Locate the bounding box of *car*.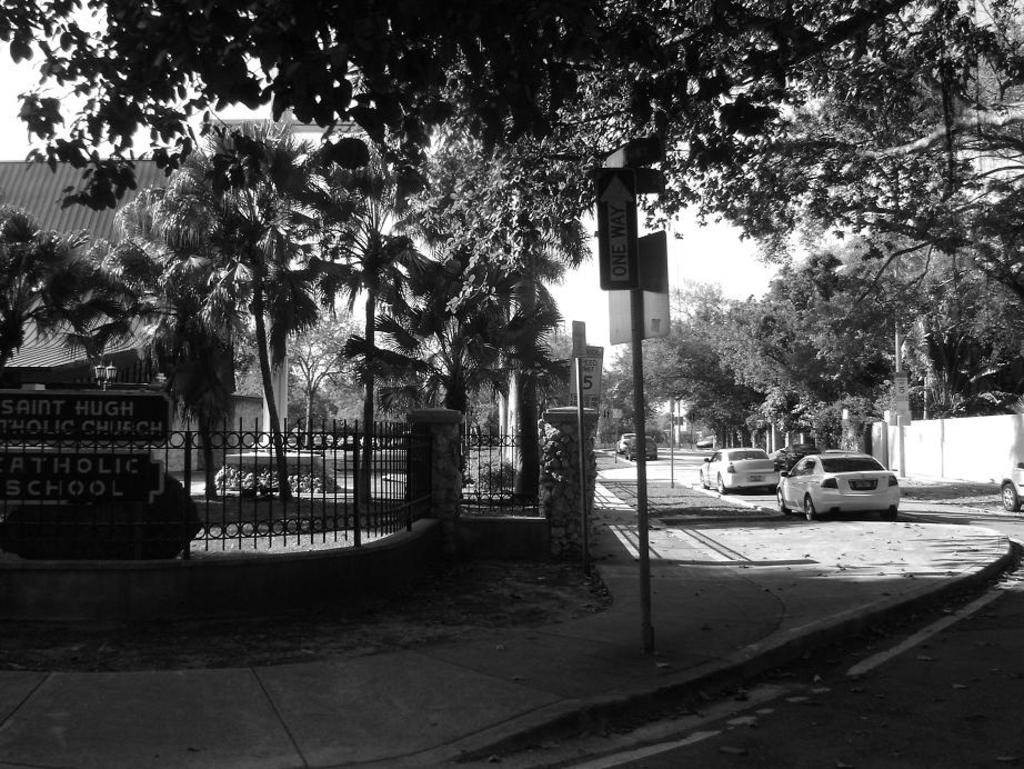
Bounding box: box=[995, 465, 1023, 515].
